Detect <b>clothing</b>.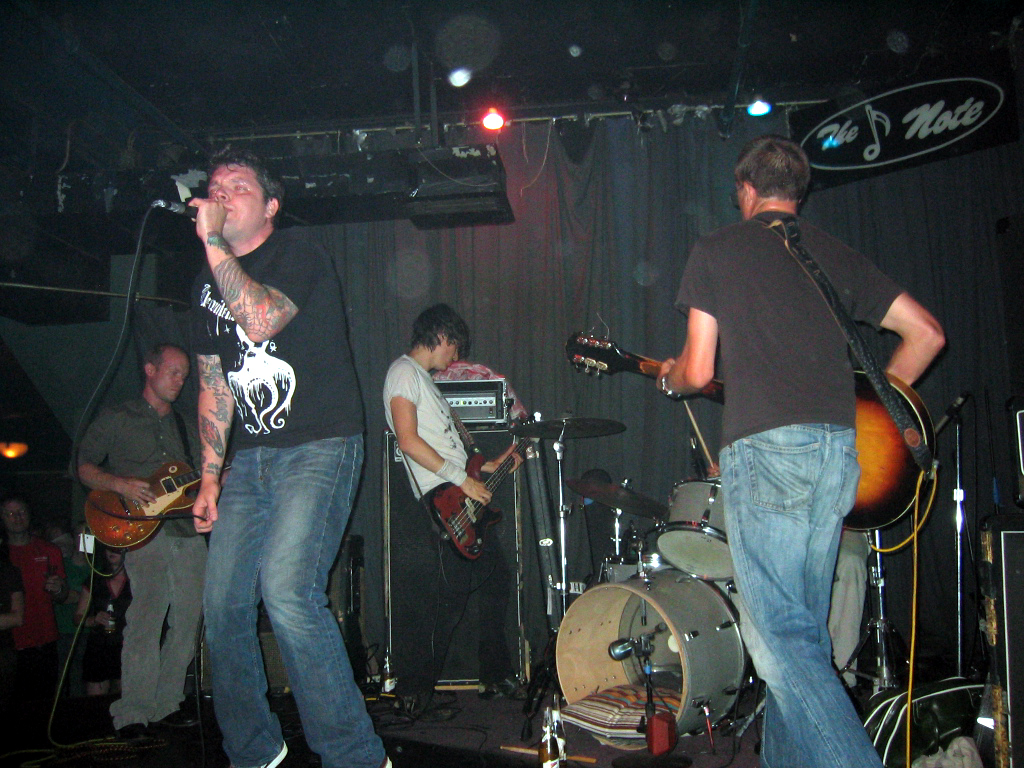
Detected at (x1=196, y1=228, x2=371, y2=765).
